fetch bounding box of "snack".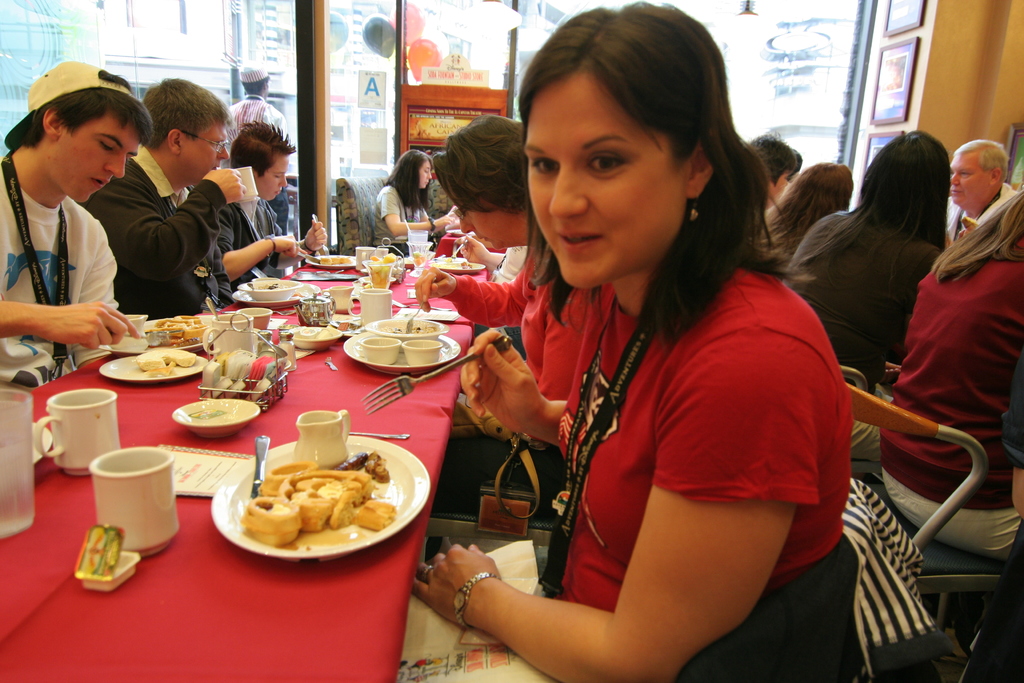
Bbox: x1=141 y1=308 x2=207 y2=347.
